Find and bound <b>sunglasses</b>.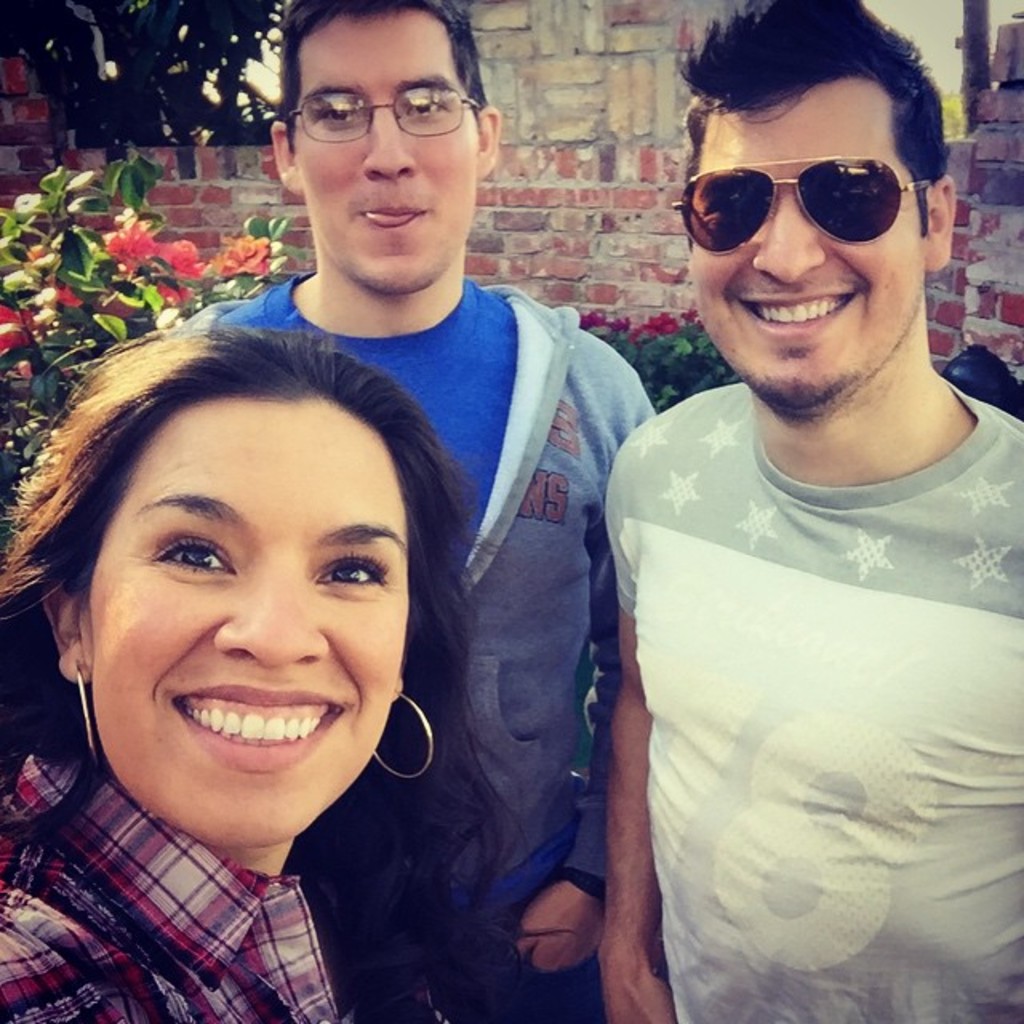
Bound: (left=672, top=162, right=939, bottom=258).
